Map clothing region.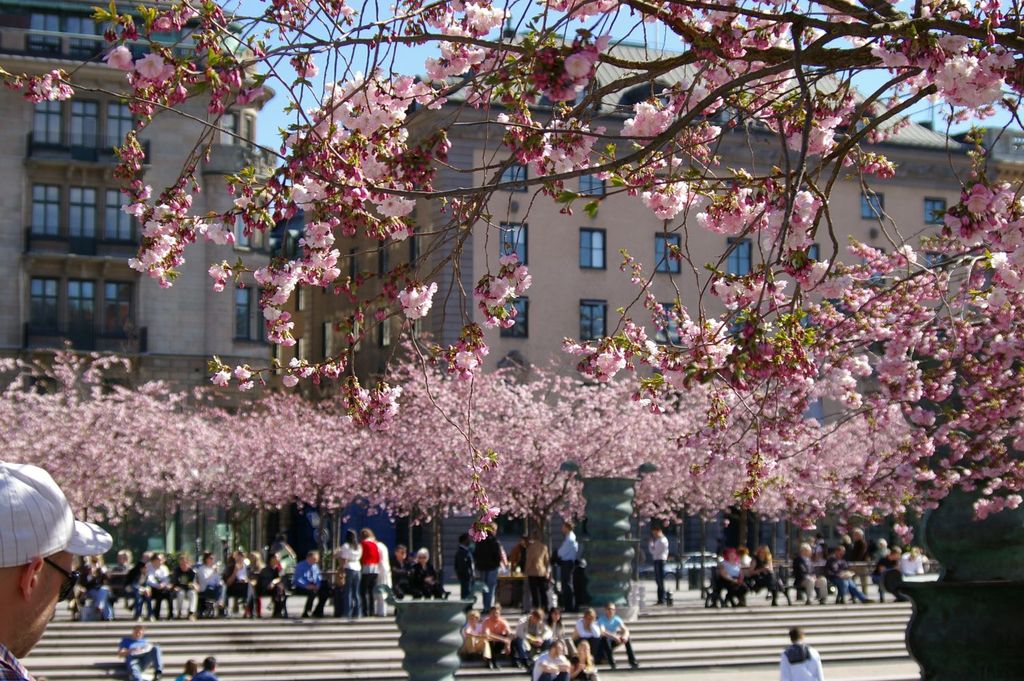
Mapped to region(119, 637, 157, 680).
